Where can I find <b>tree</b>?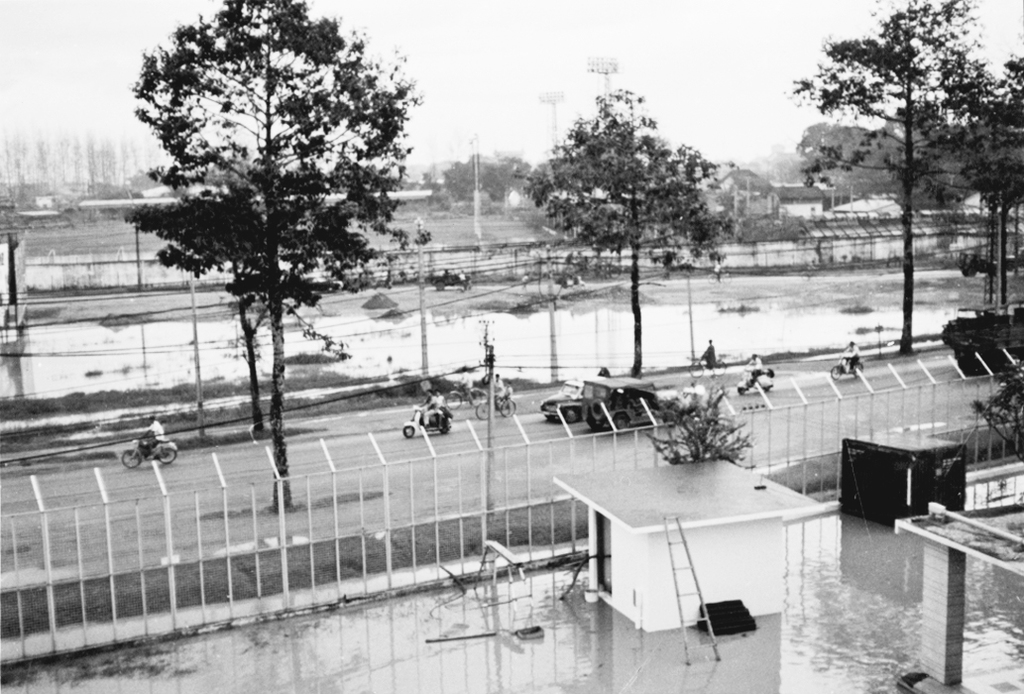
You can find it at l=807, t=0, r=1006, b=346.
